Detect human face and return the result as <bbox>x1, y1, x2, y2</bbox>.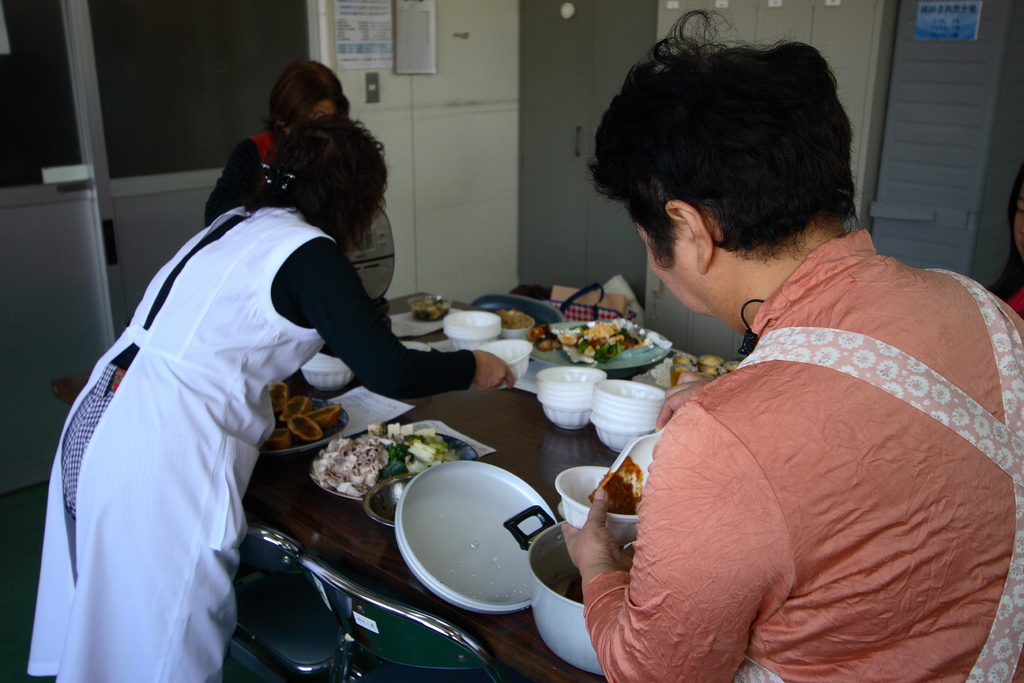
<bbox>638, 213, 707, 320</bbox>.
